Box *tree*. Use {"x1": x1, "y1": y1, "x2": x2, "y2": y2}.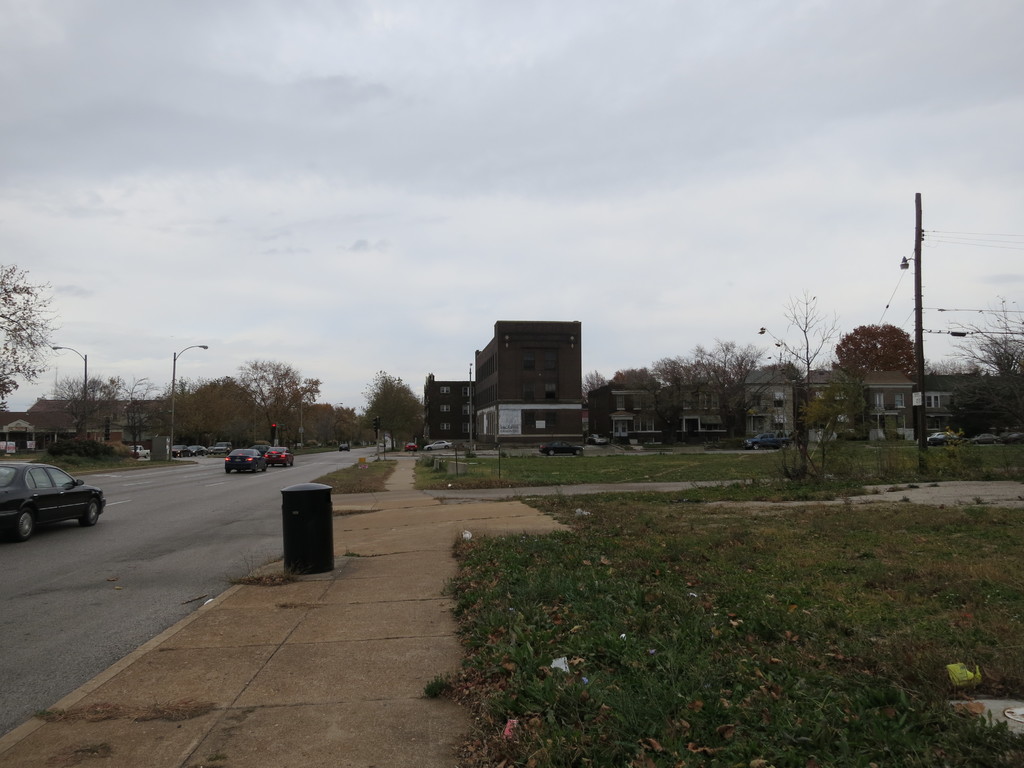
{"x1": 646, "y1": 355, "x2": 734, "y2": 406}.
